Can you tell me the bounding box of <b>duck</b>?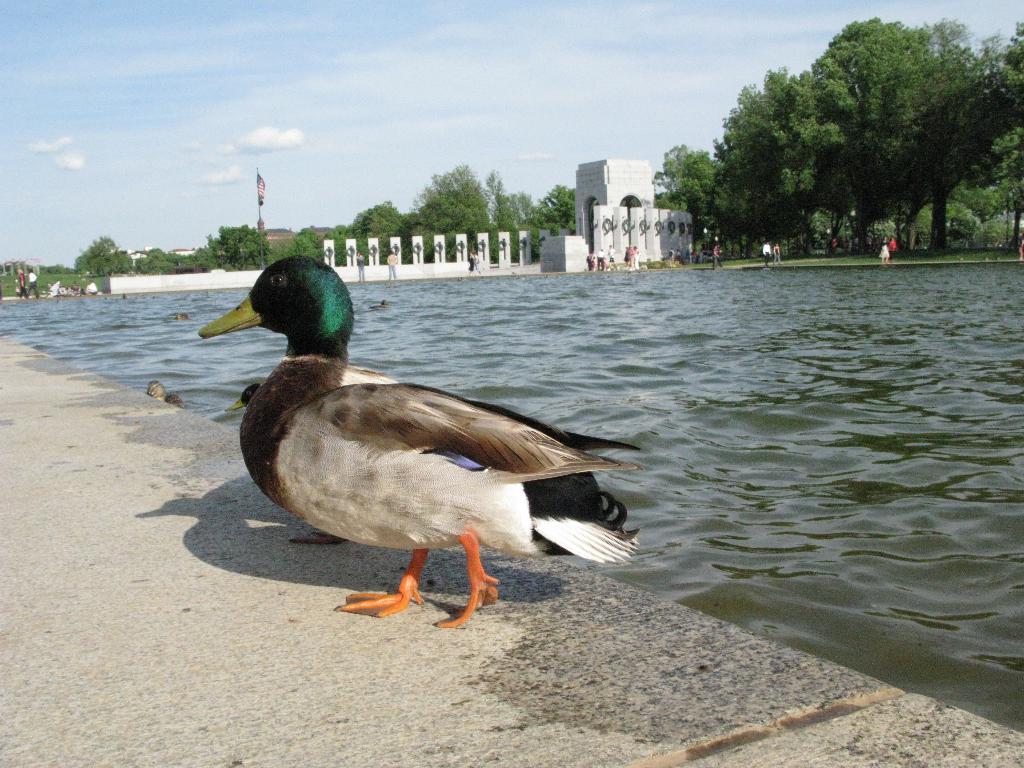
rect(369, 301, 389, 312).
